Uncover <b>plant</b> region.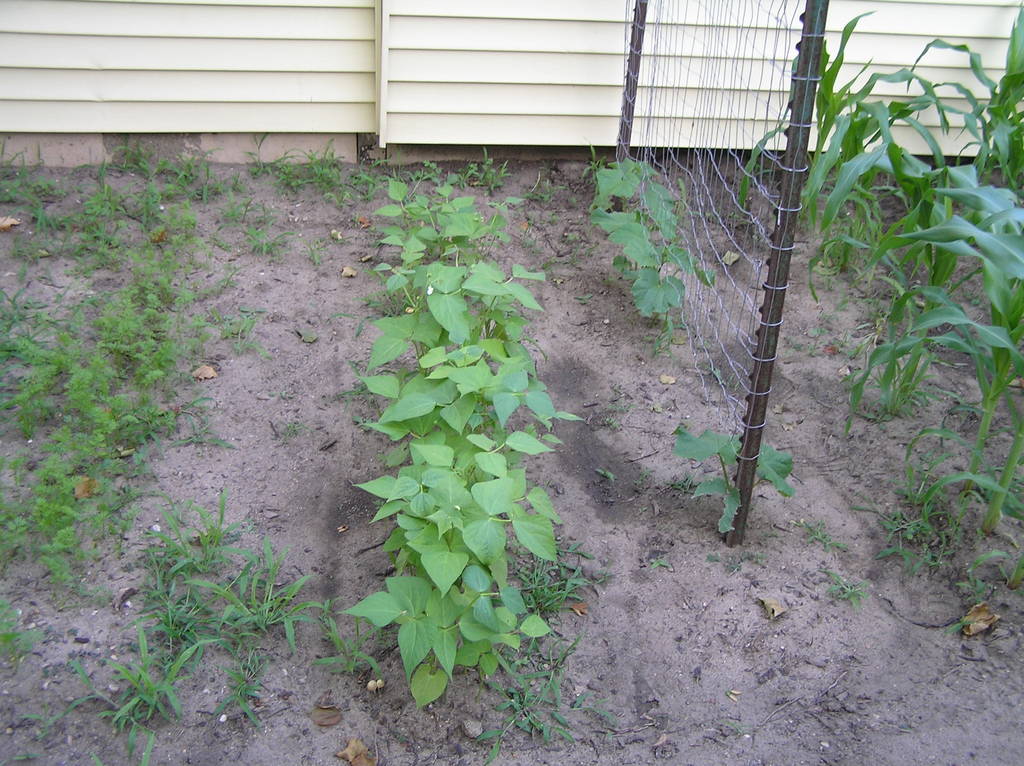
Uncovered: [649, 547, 674, 583].
